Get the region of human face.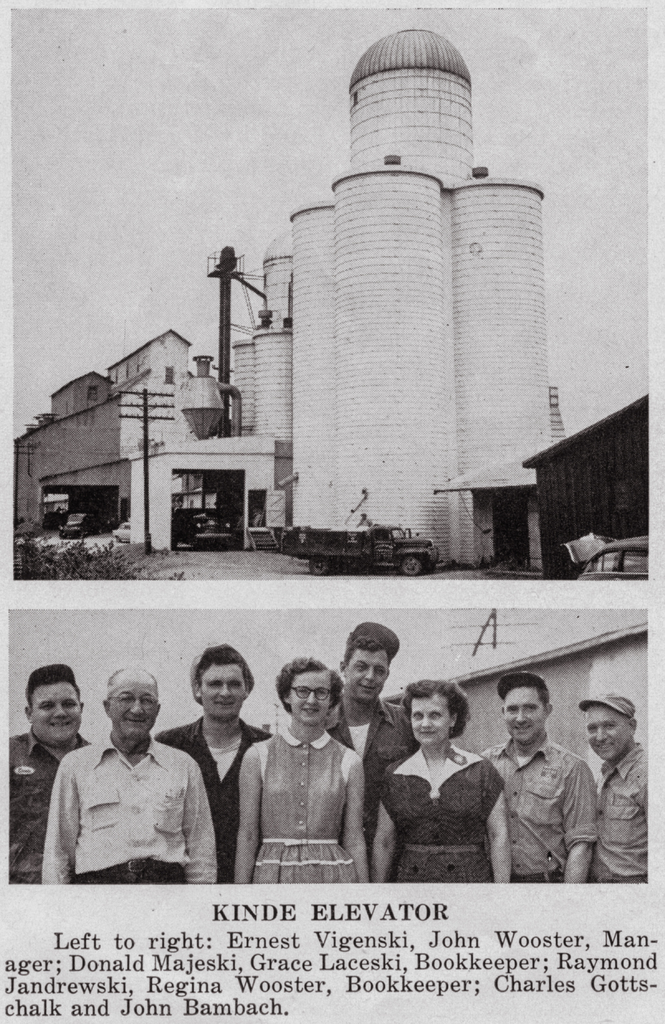
31/684/80/745.
